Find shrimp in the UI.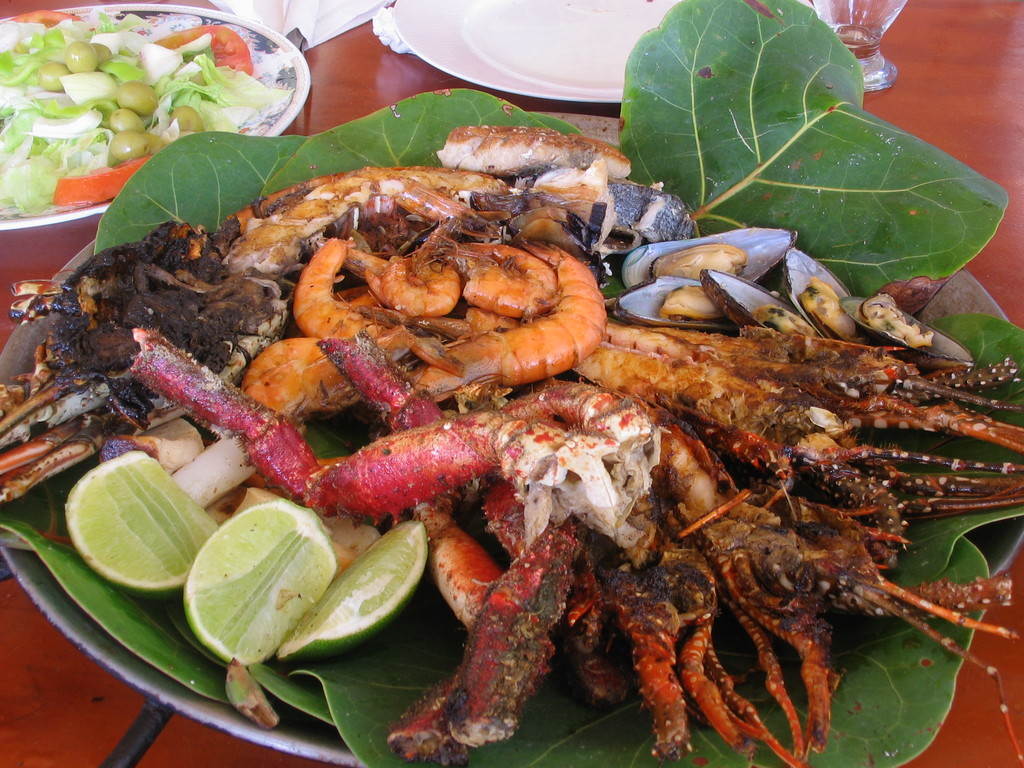
UI element at [x1=418, y1=232, x2=611, y2=401].
